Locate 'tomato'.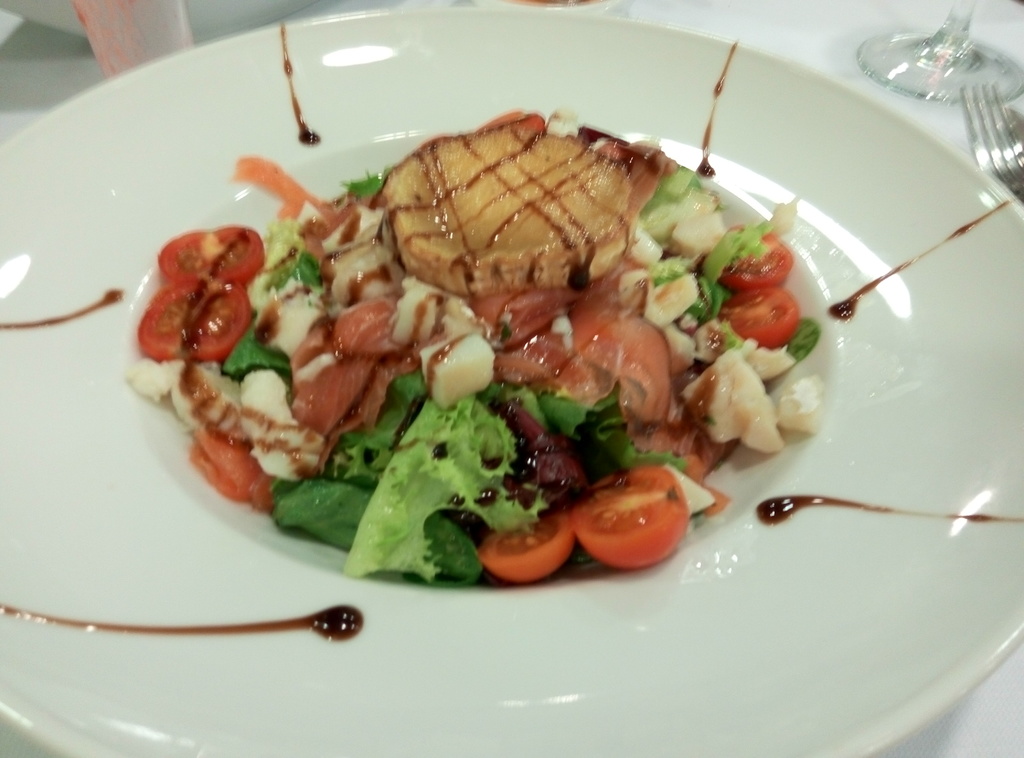
Bounding box: 645 147 682 200.
